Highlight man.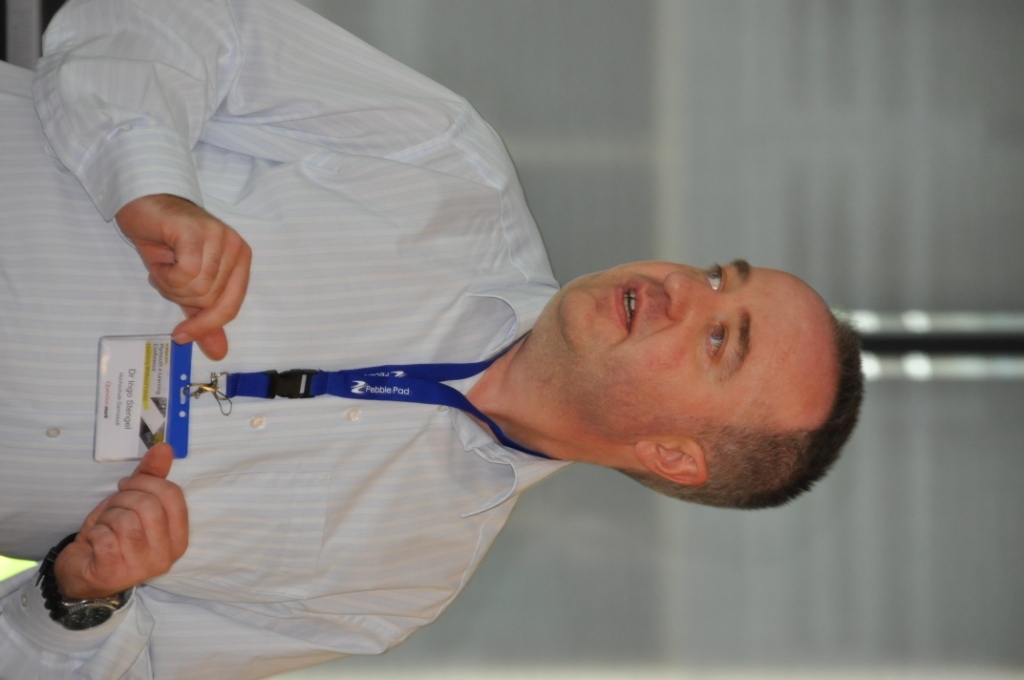
Highlighted region: [21, 34, 876, 657].
